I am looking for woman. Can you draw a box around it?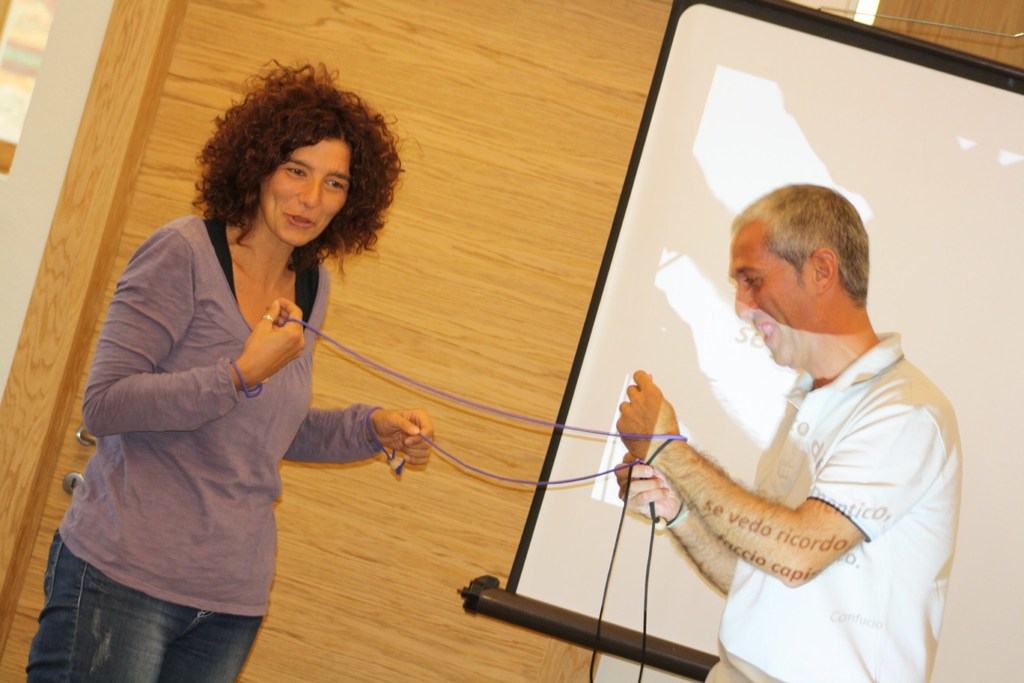
Sure, the bounding box is <box>24,54,433,682</box>.
